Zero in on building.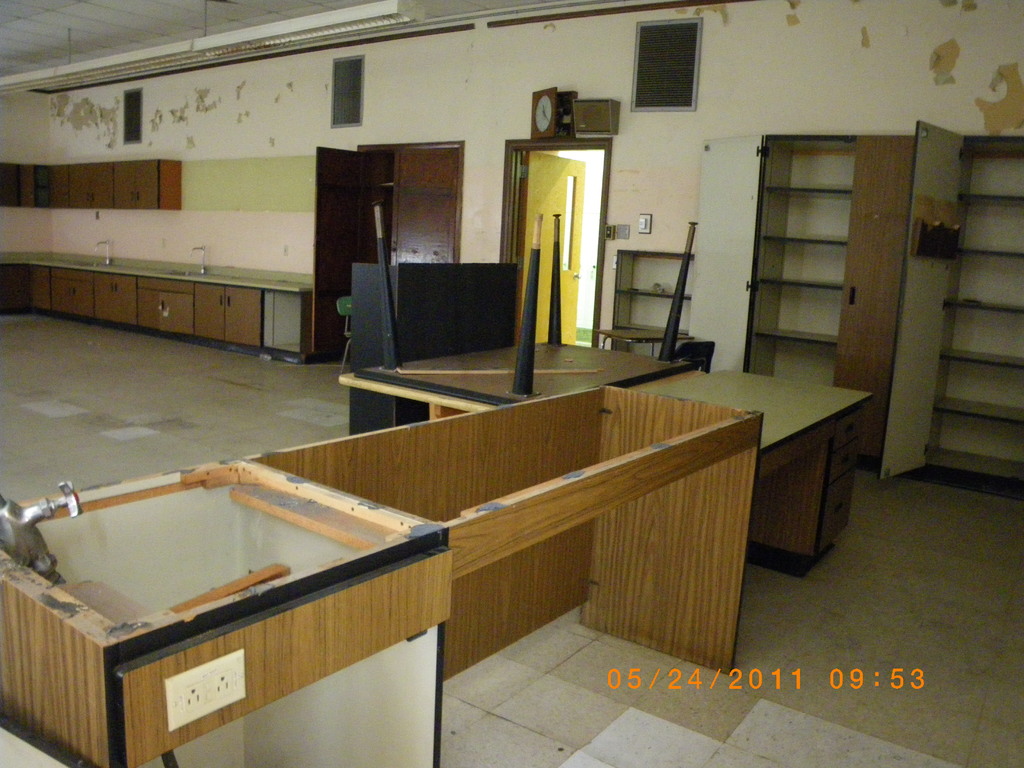
Zeroed in: (0, 0, 1023, 767).
